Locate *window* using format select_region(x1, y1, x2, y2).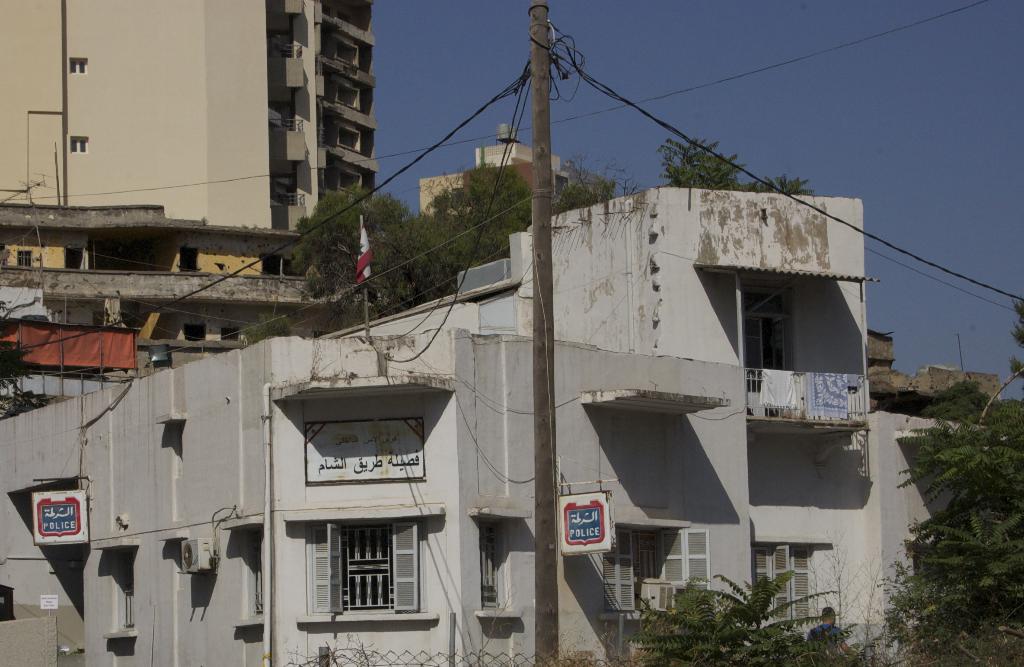
select_region(752, 540, 830, 627).
